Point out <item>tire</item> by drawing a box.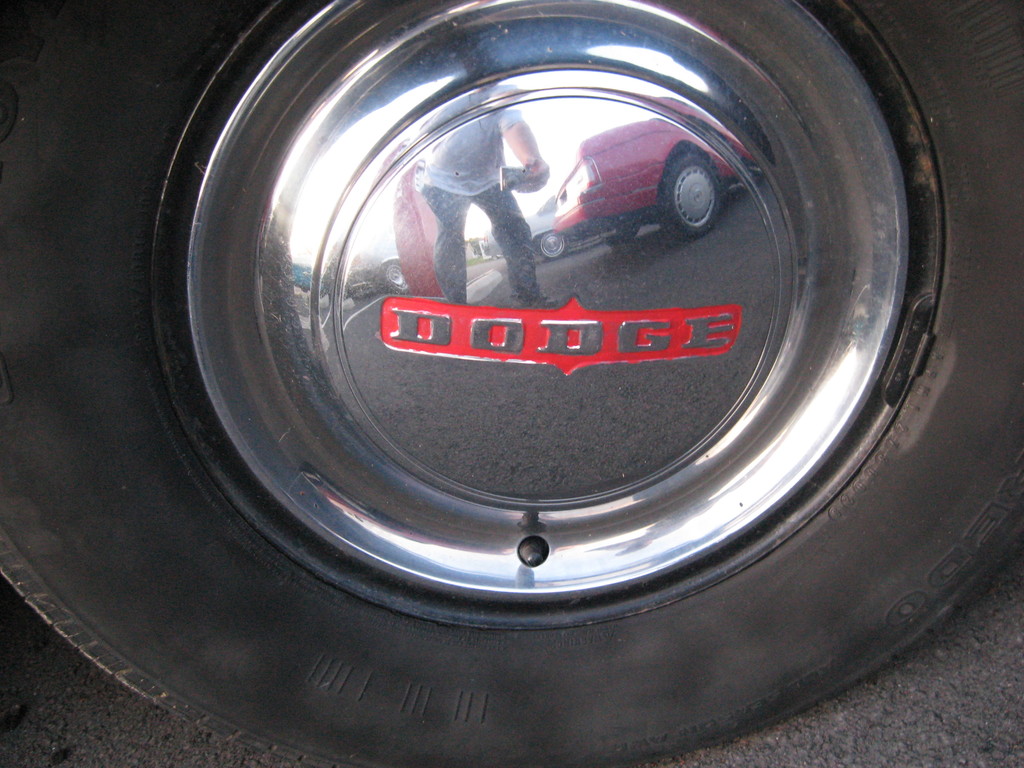
x1=0, y1=0, x2=1023, y2=767.
